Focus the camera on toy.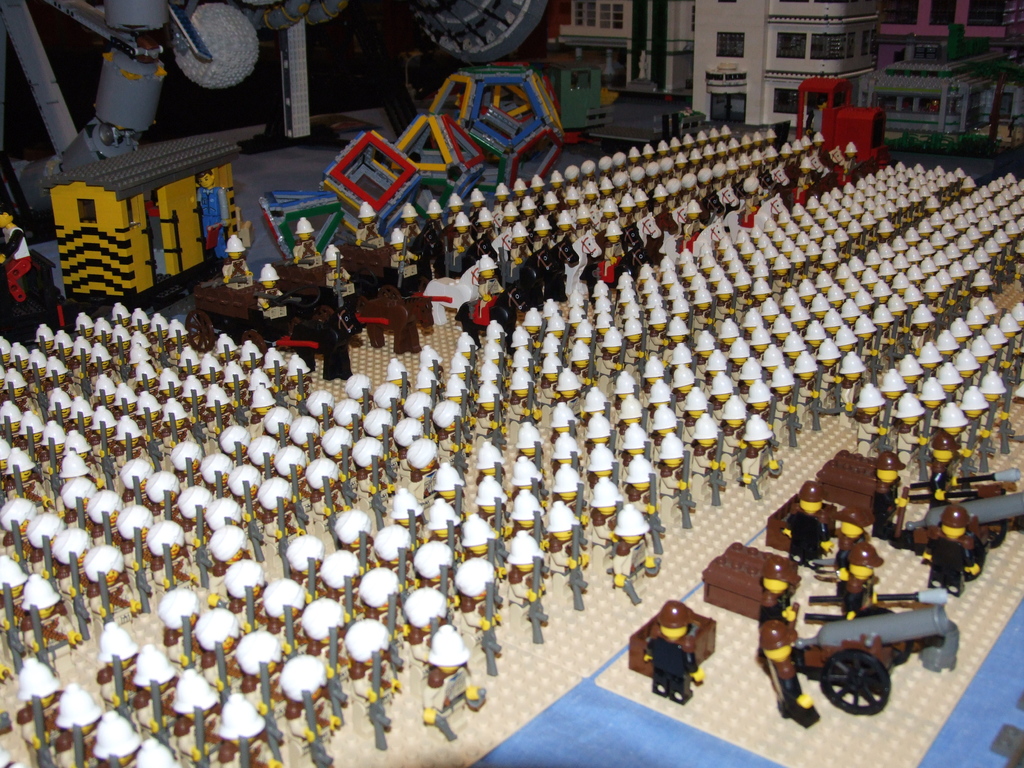
Focus region: (x1=909, y1=492, x2=1020, y2=550).
